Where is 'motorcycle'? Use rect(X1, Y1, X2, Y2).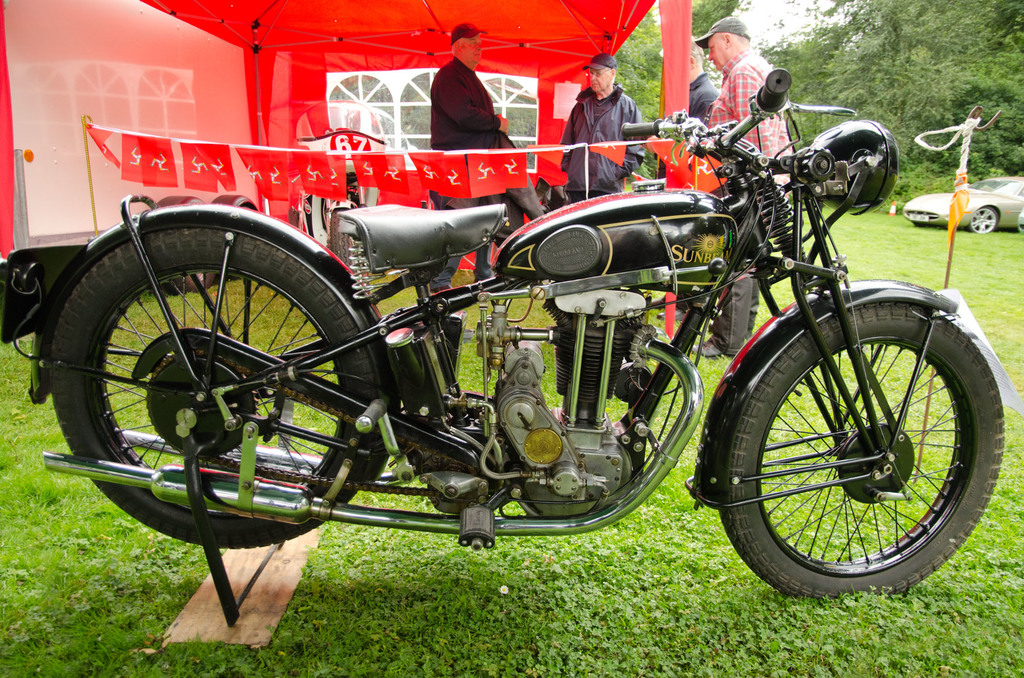
rect(59, 88, 997, 624).
